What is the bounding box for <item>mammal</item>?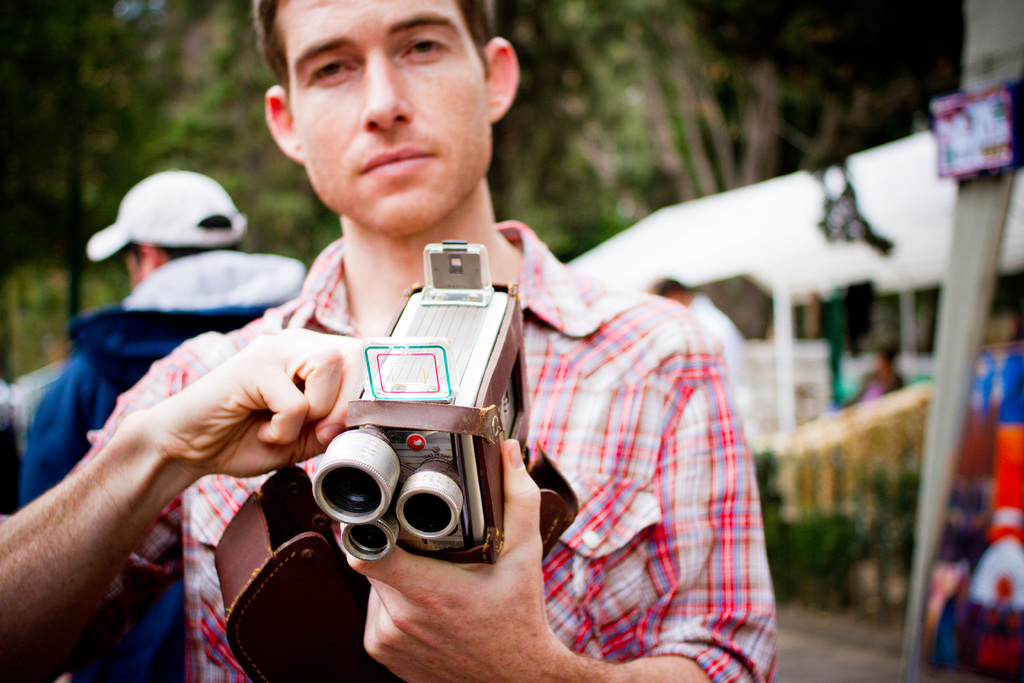
0 0 780 677.
